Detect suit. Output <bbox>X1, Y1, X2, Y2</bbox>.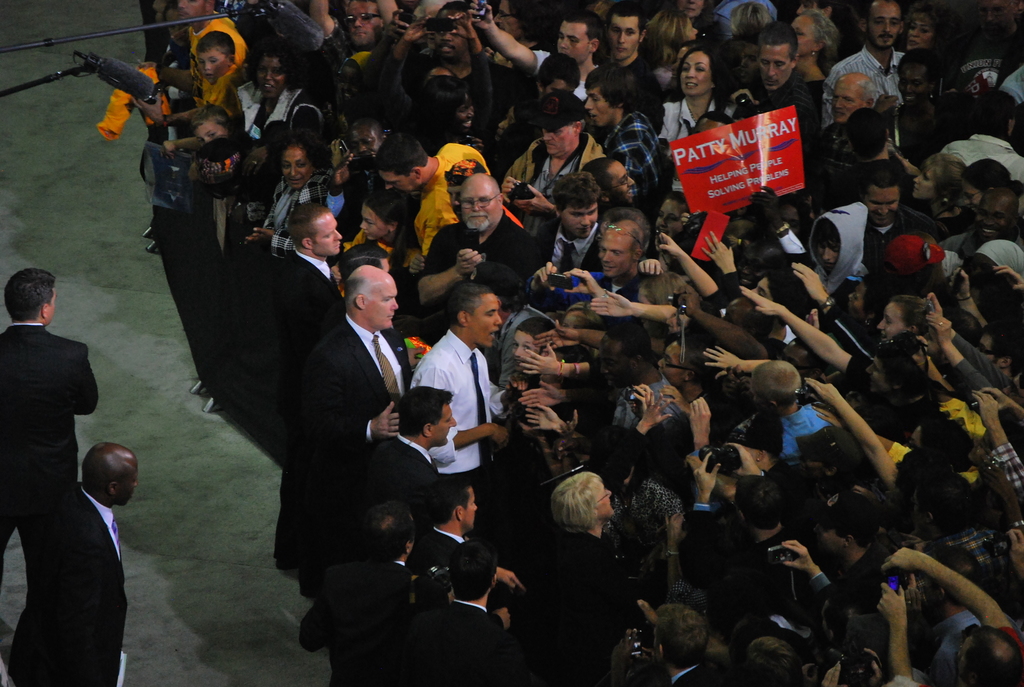
<bbox>414, 520, 472, 572</bbox>.
